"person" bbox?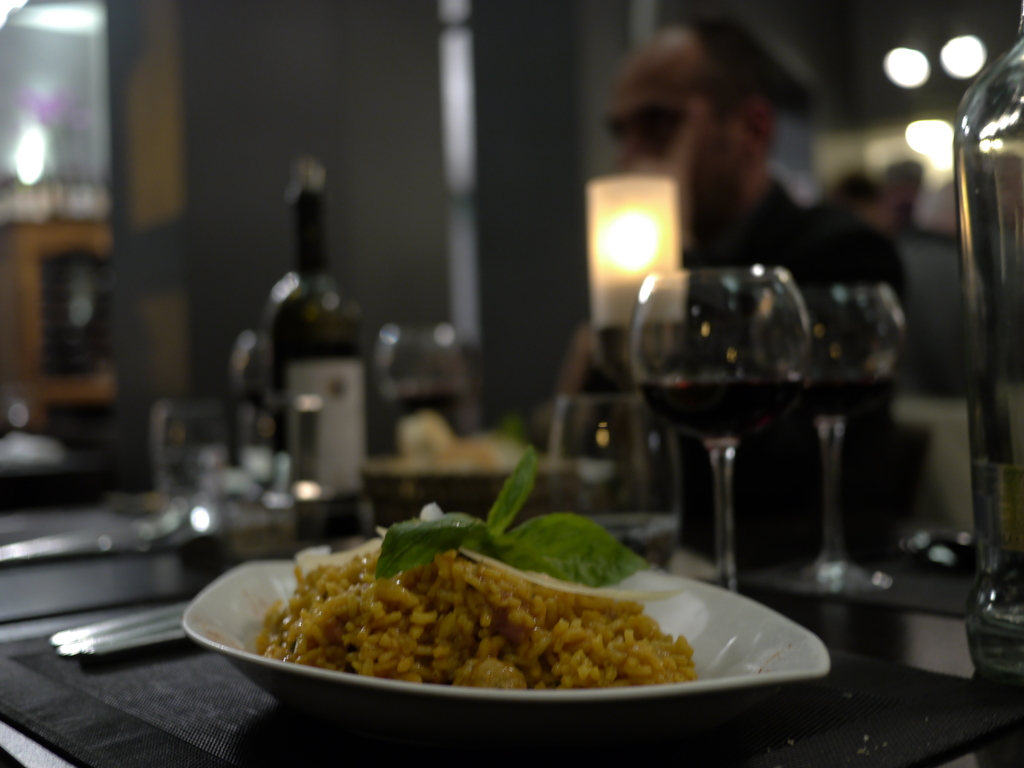
529,20,899,568
